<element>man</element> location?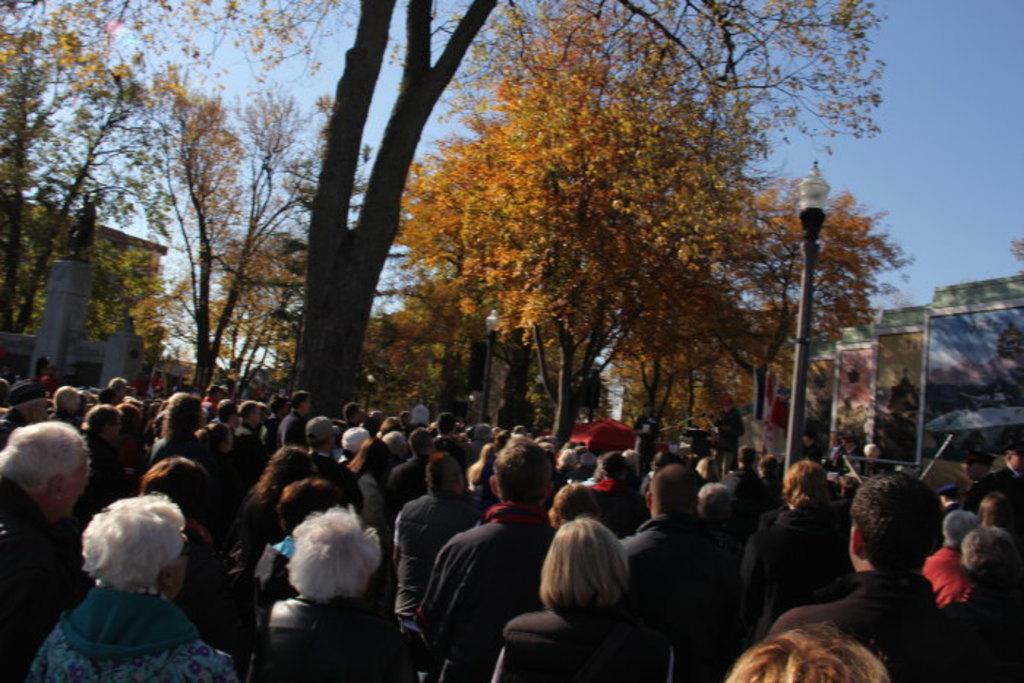
410 439 559 682
